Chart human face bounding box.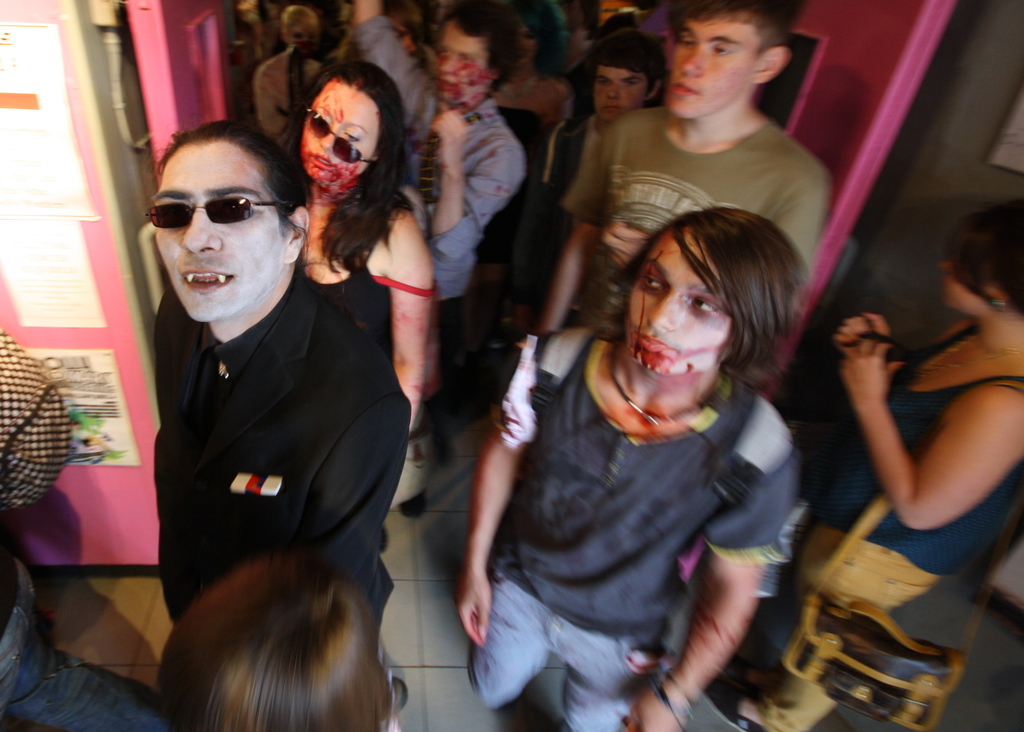
Charted: <box>592,60,644,123</box>.
